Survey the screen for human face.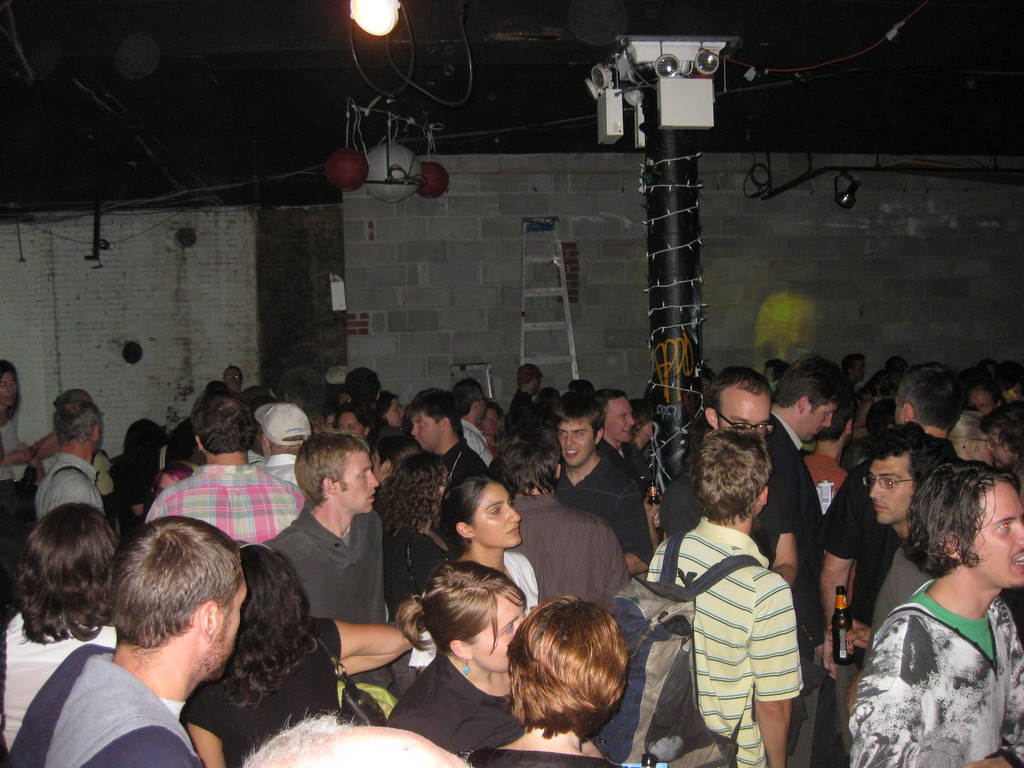
Survey found: select_region(1007, 383, 1023, 396).
